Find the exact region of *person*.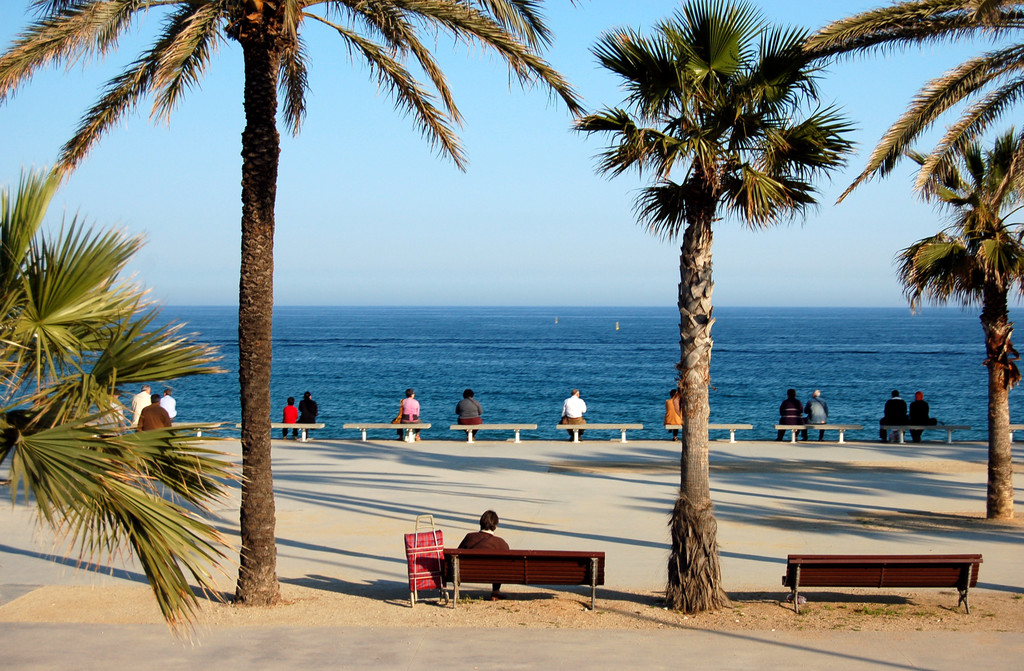
Exact region: left=389, top=384, right=426, bottom=447.
